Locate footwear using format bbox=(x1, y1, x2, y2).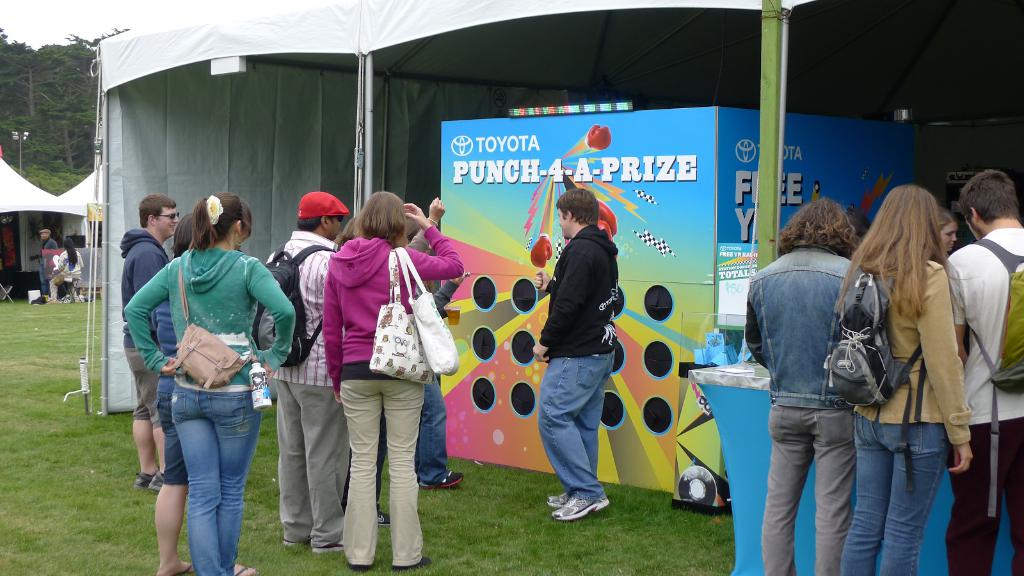
bbox=(353, 555, 372, 571).
